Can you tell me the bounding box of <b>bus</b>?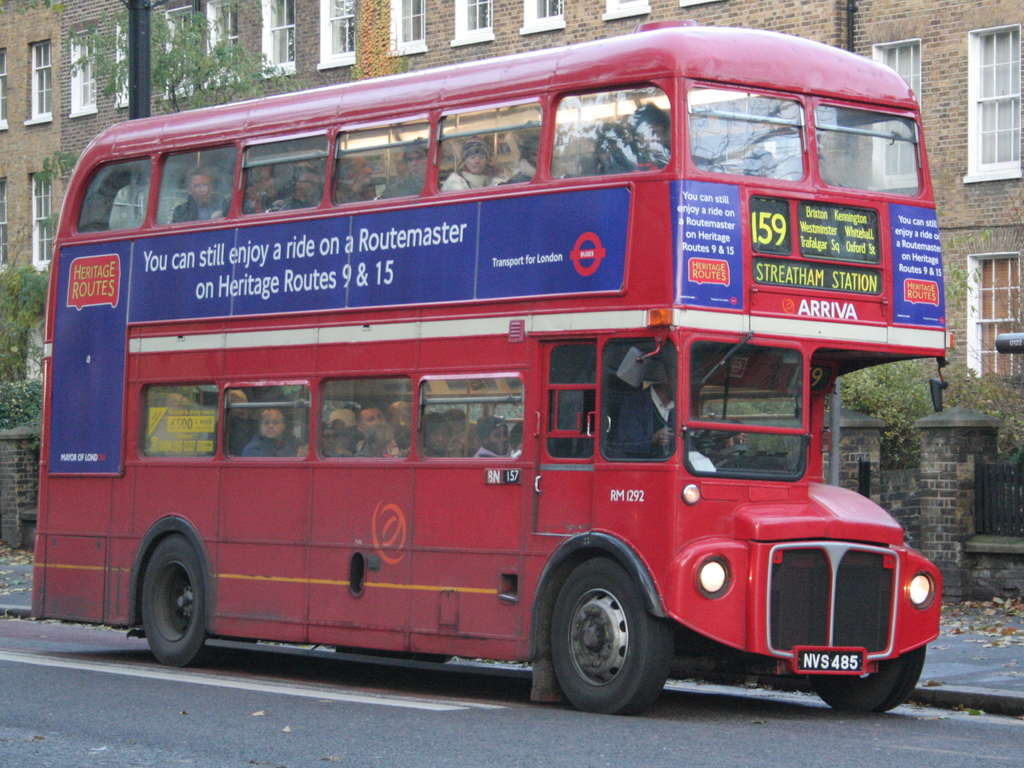
(x1=26, y1=22, x2=954, y2=717).
